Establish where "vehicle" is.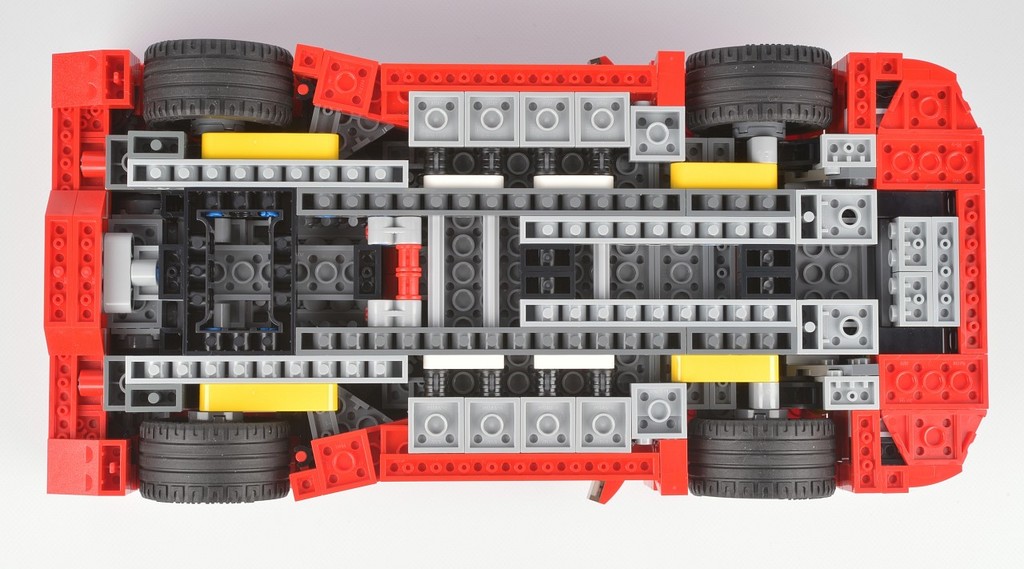
Established at l=42, t=36, r=990, b=503.
